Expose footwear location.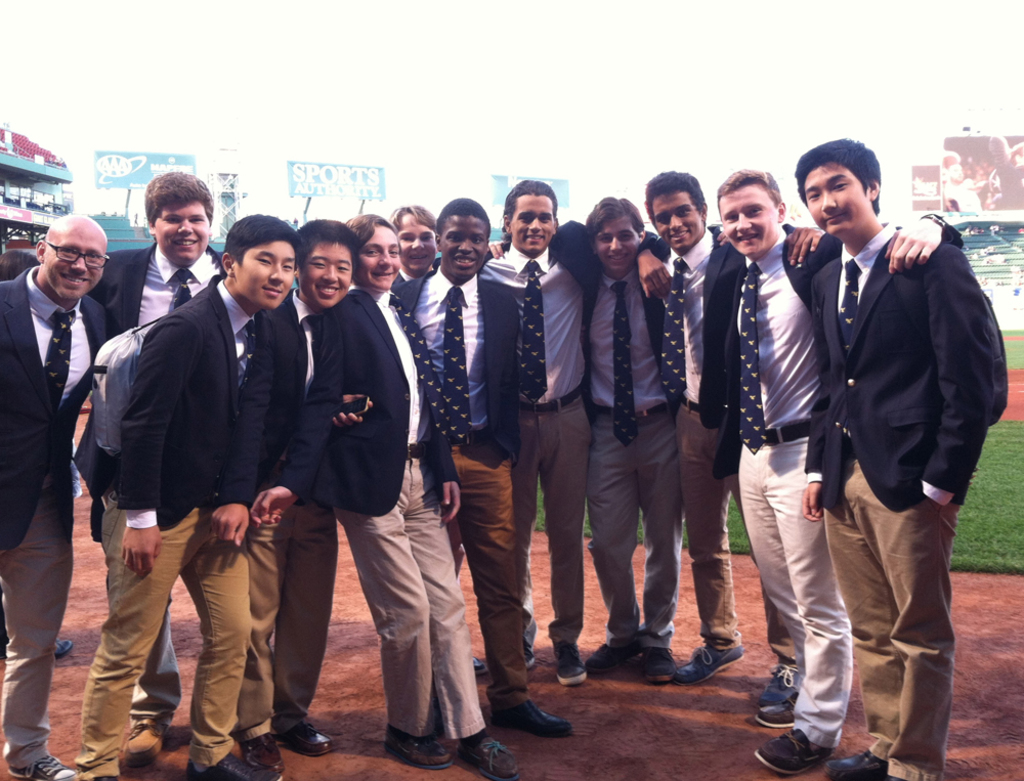
Exposed at locate(550, 640, 588, 685).
